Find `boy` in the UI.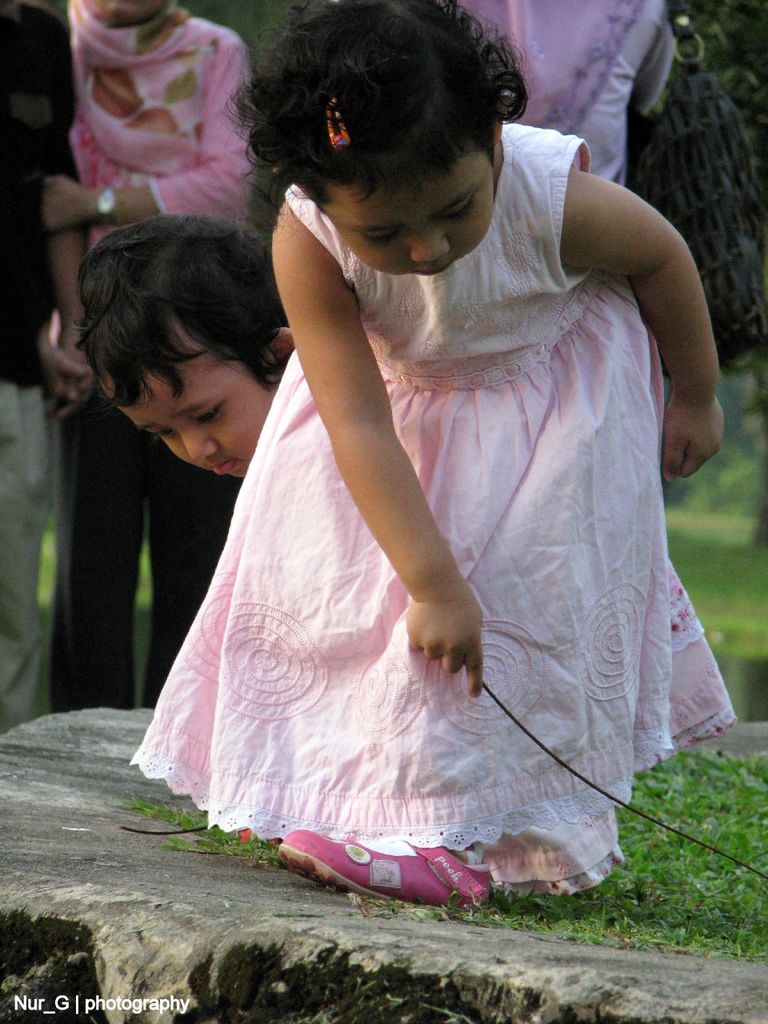
UI element at 69 214 297 484.
